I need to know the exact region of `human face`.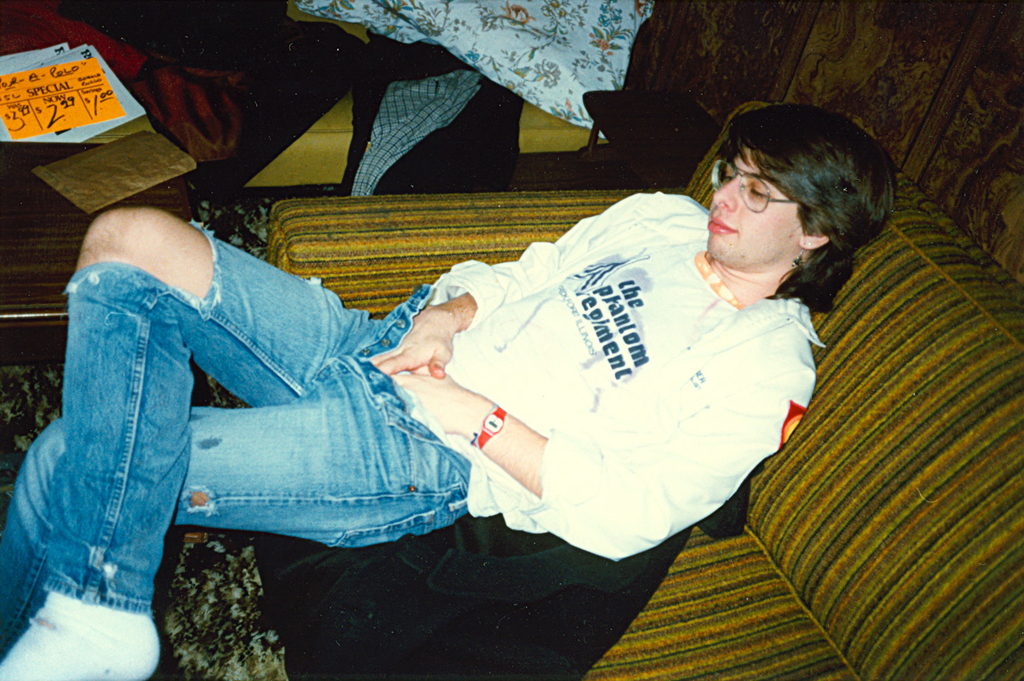
Region: {"left": 707, "top": 151, "right": 803, "bottom": 267}.
